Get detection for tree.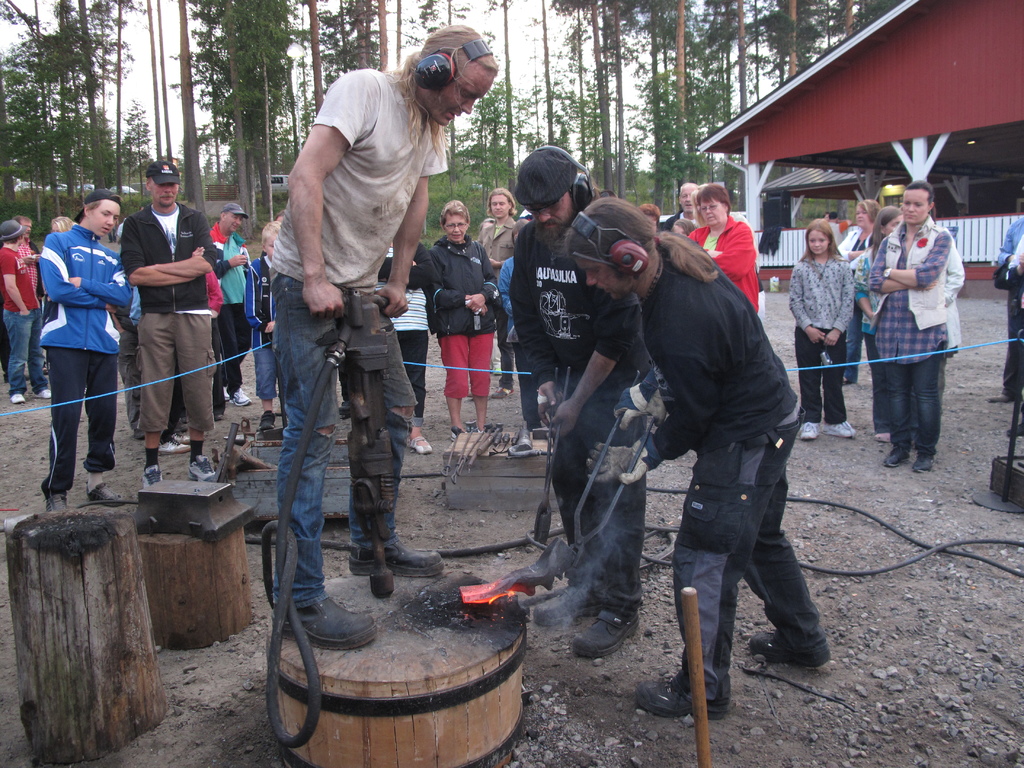
Detection: {"x1": 543, "y1": 0, "x2": 618, "y2": 195}.
